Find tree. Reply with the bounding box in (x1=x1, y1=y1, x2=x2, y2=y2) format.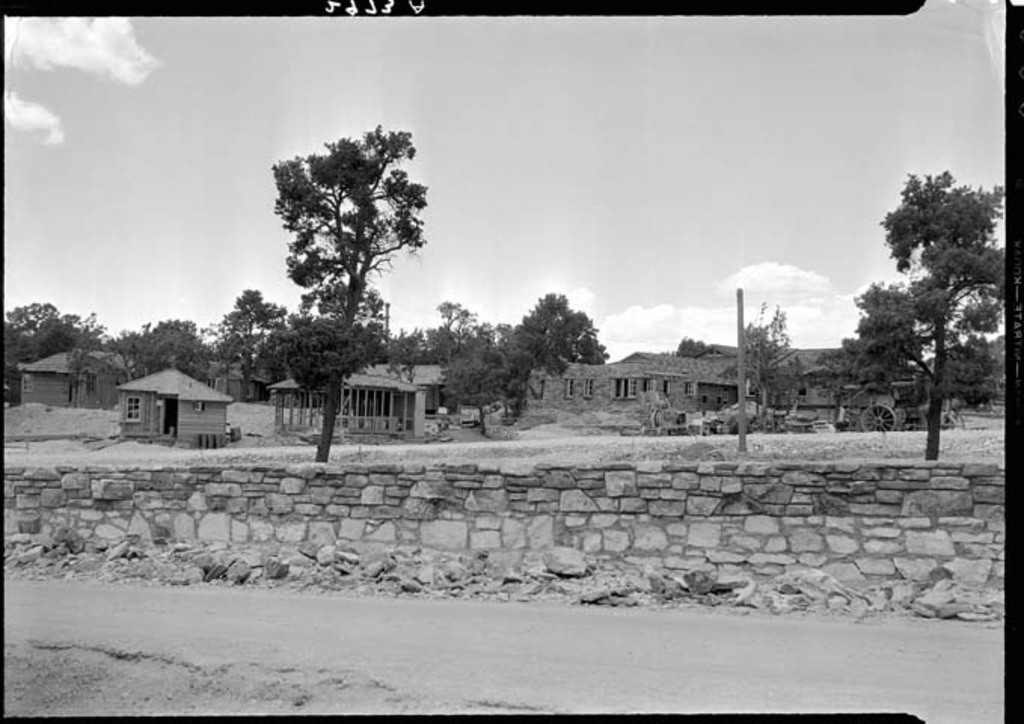
(x1=219, y1=284, x2=285, y2=394).
